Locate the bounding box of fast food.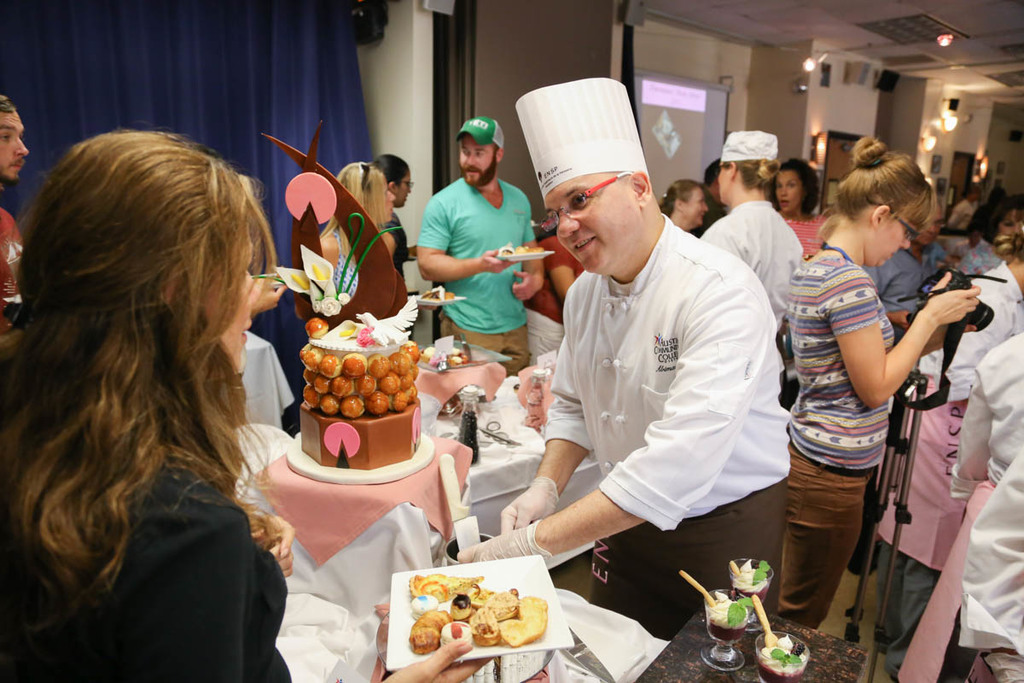
Bounding box: locate(418, 289, 462, 302).
